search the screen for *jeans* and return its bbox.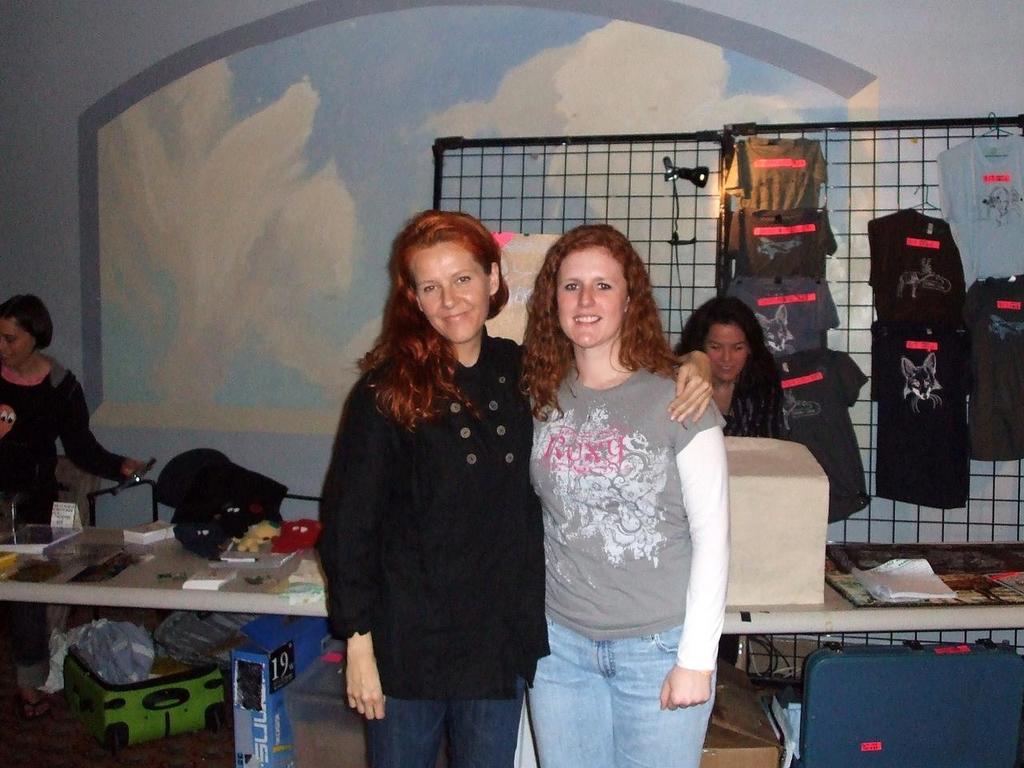
Found: {"x1": 363, "y1": 690, "x2": 522, "y2": 767}.
